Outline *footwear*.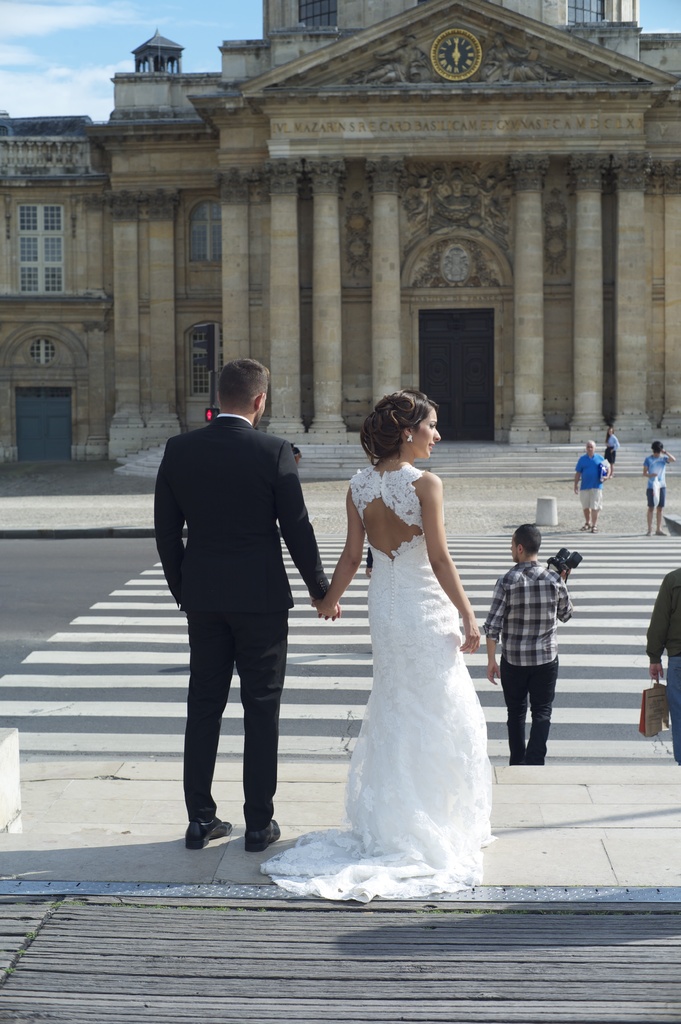
Outline: 242,816,284,854.
